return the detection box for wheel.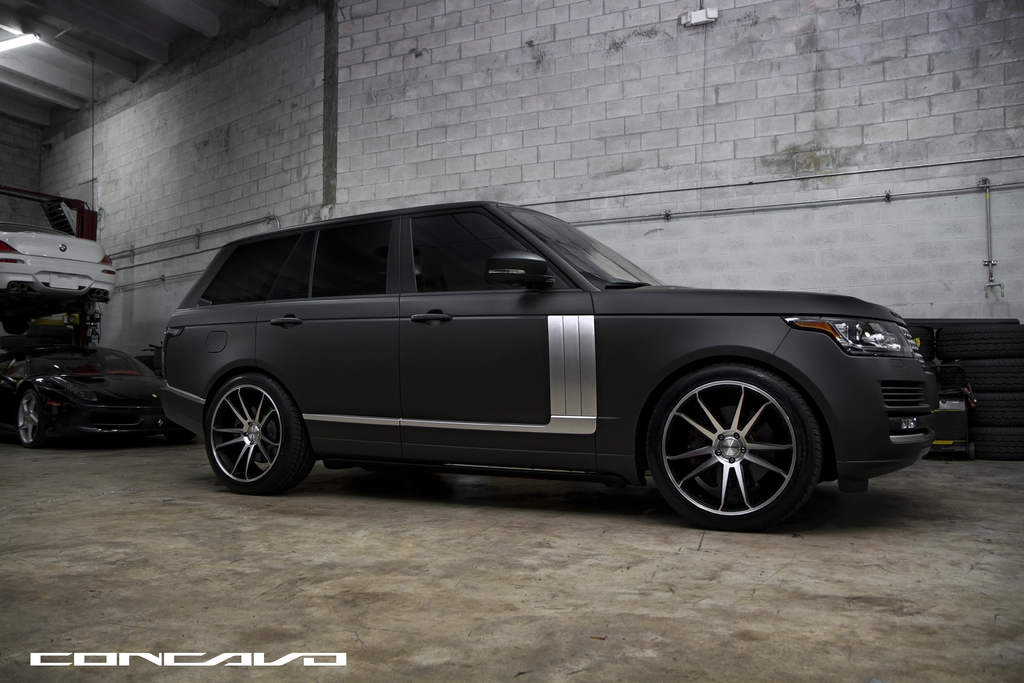
bbox(968, 393, 1023, 429).
